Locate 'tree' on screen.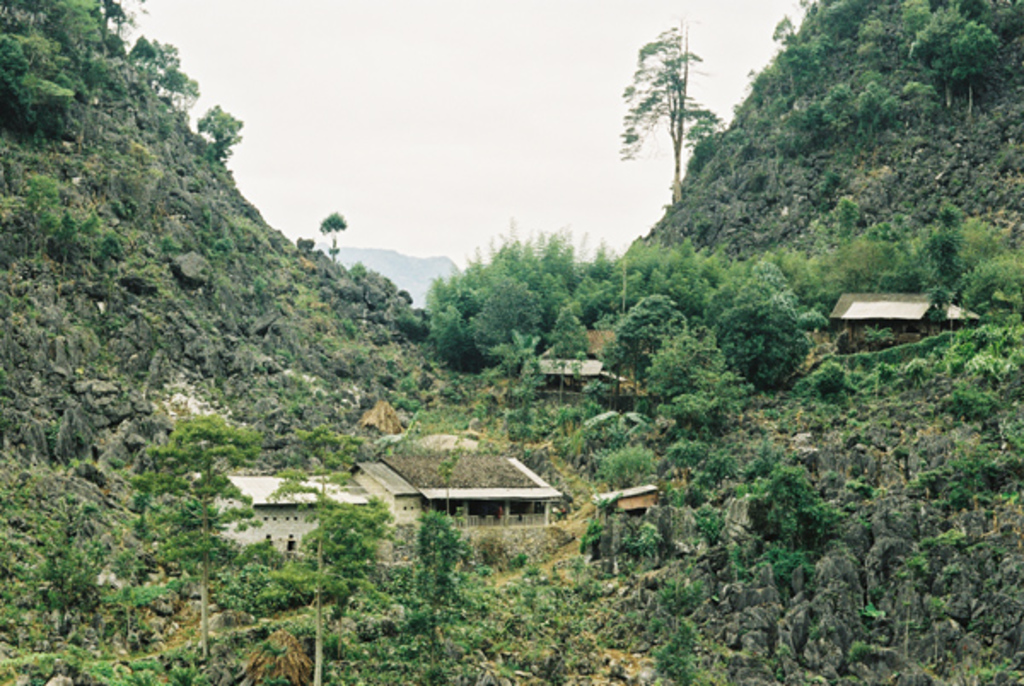
On screen at left=410, top=503, right=468, bottom=578.
